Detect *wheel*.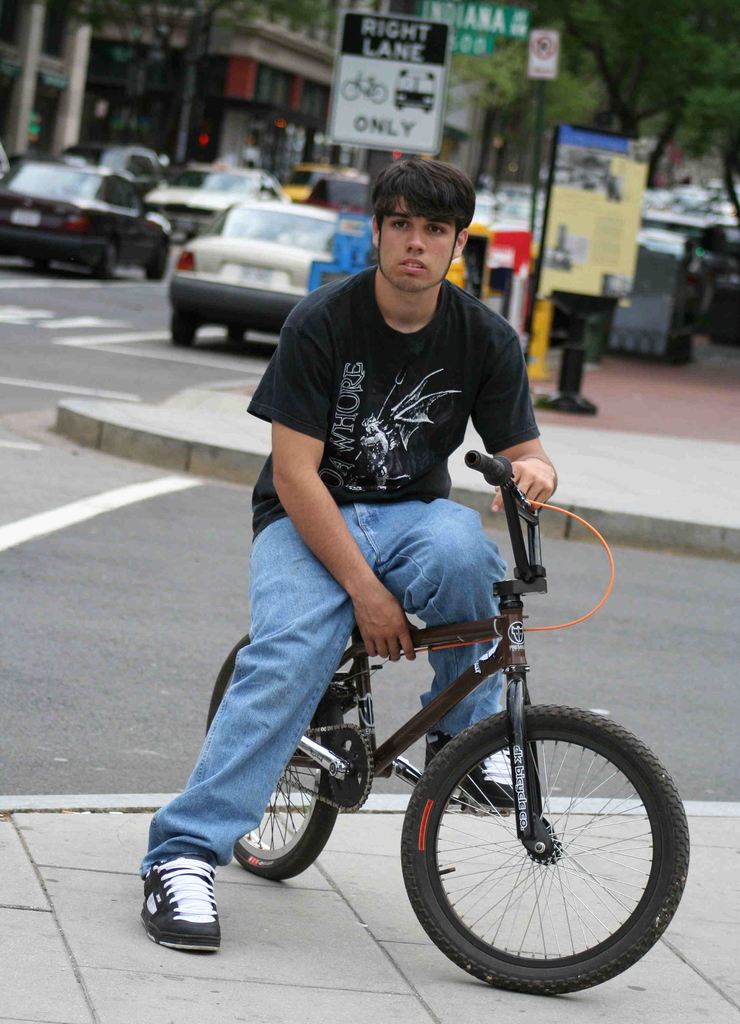
Detected at bbox=[95, 241, 116, 279].
